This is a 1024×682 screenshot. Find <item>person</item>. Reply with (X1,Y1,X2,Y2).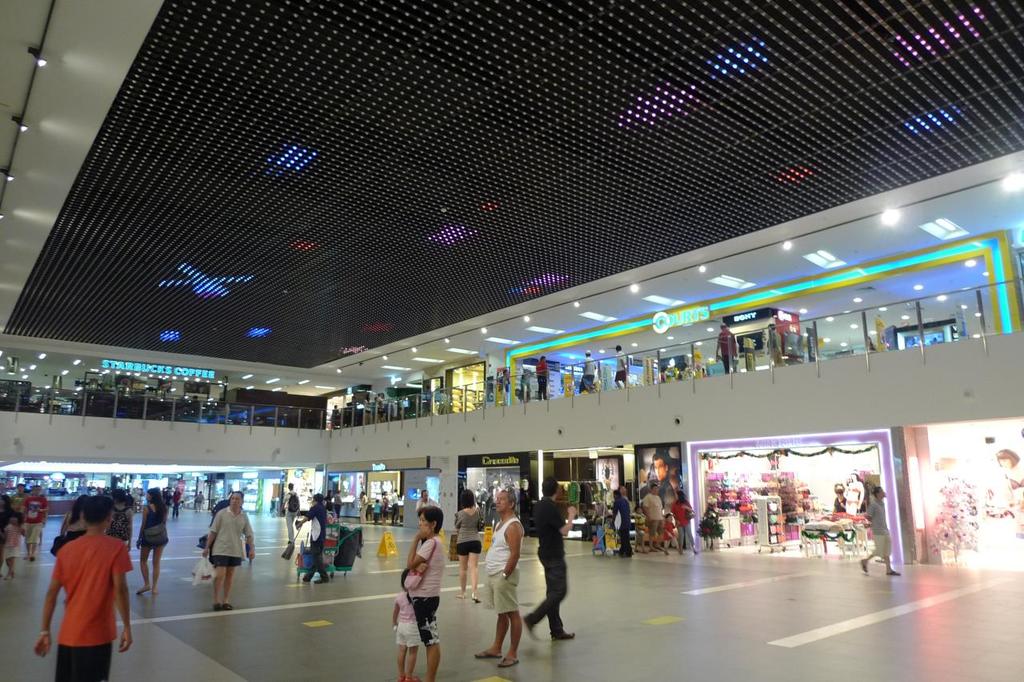
(415,487,438,507).
